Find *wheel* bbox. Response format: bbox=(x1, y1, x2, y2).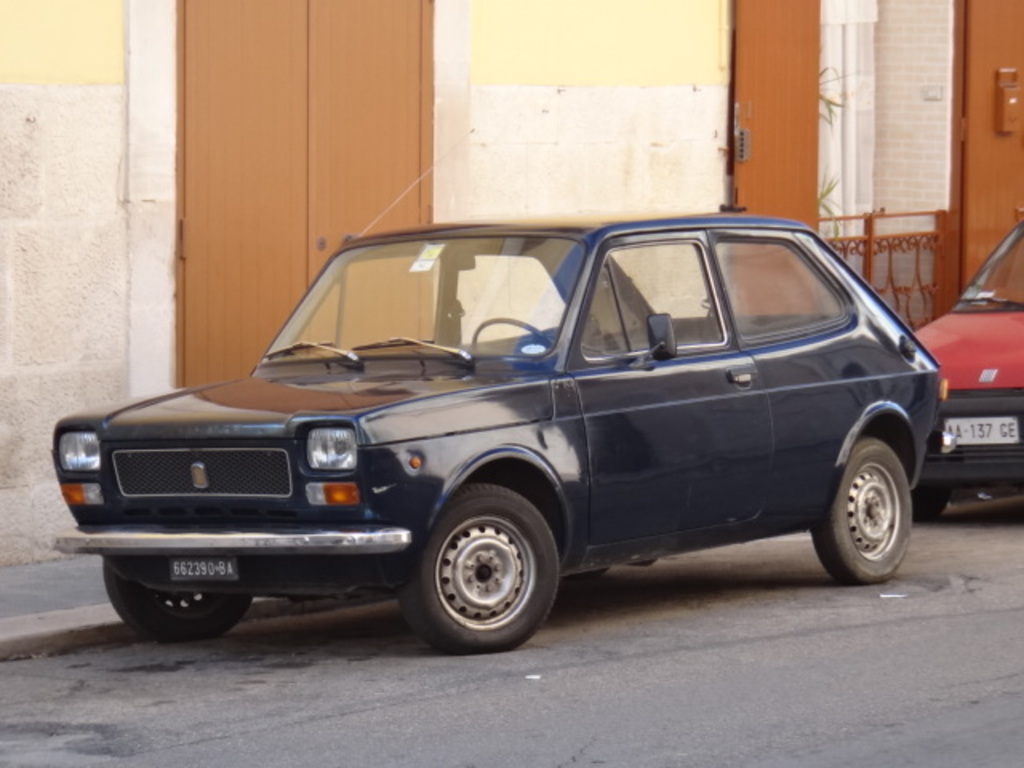
bbox=(467, 315, 558, 360).
